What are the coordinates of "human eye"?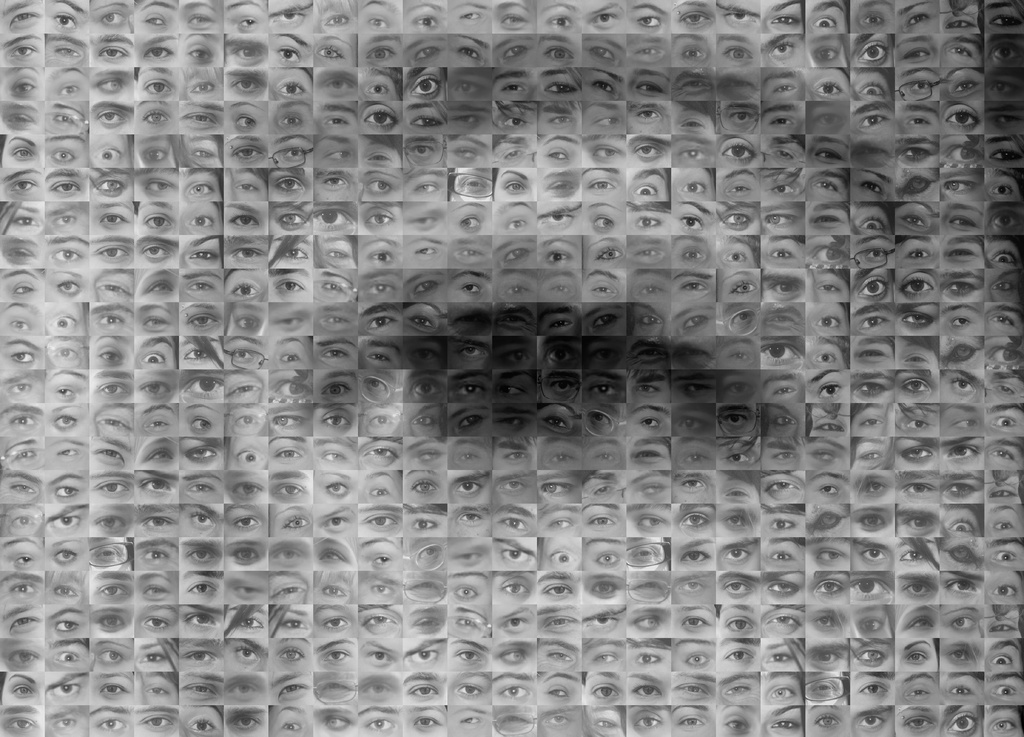
rect(993, 43, 1021, 61).
